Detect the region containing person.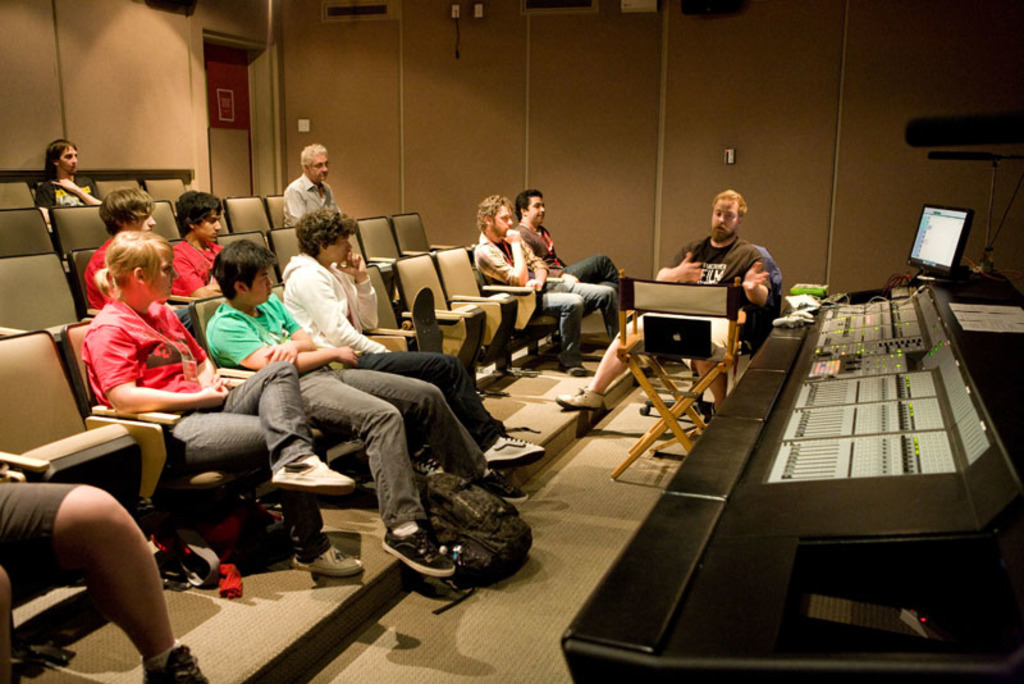
crop(168, 183, 244, 300).
